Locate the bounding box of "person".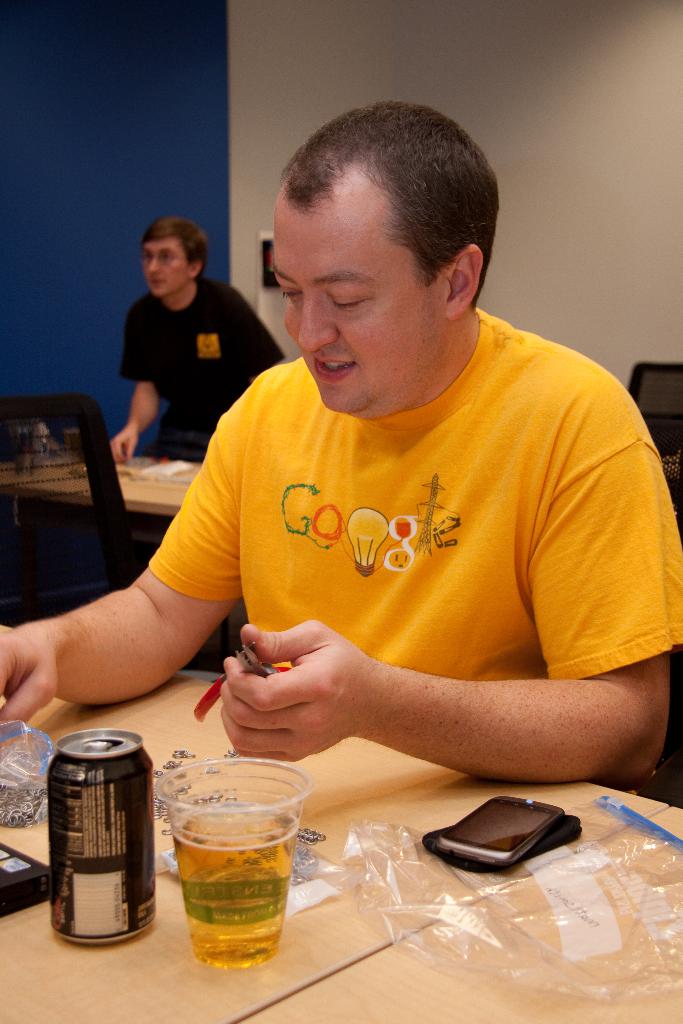
Bounding box: 106, 218, 281, 466.
